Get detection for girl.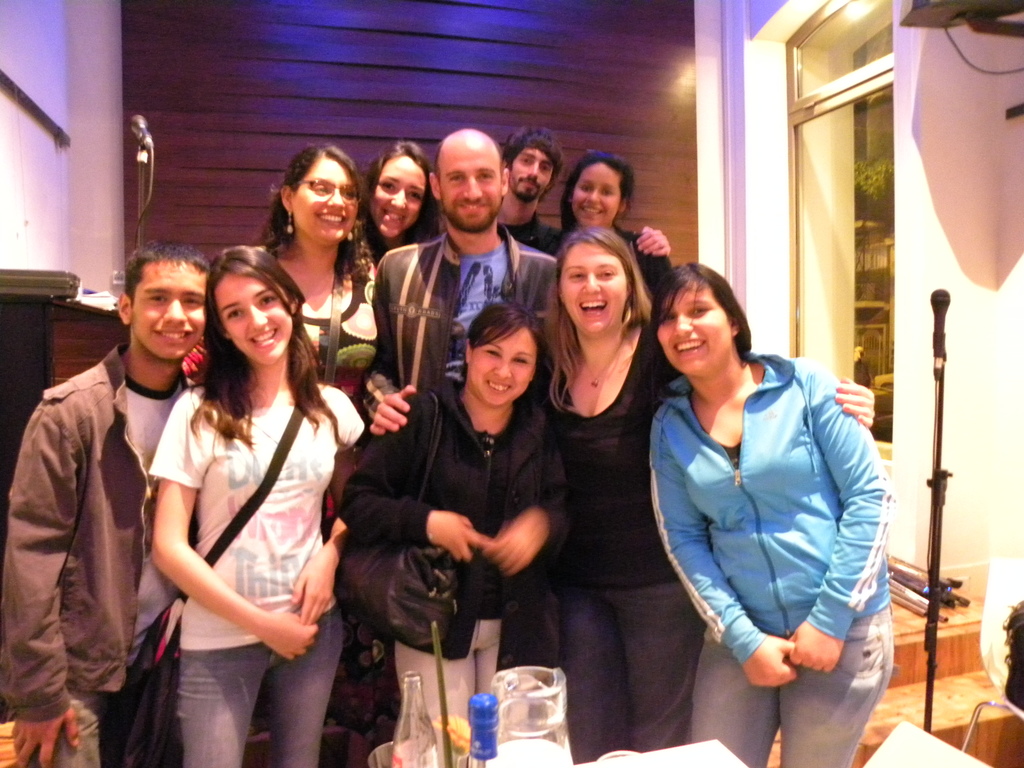
Detection: 145,245,363,767.
